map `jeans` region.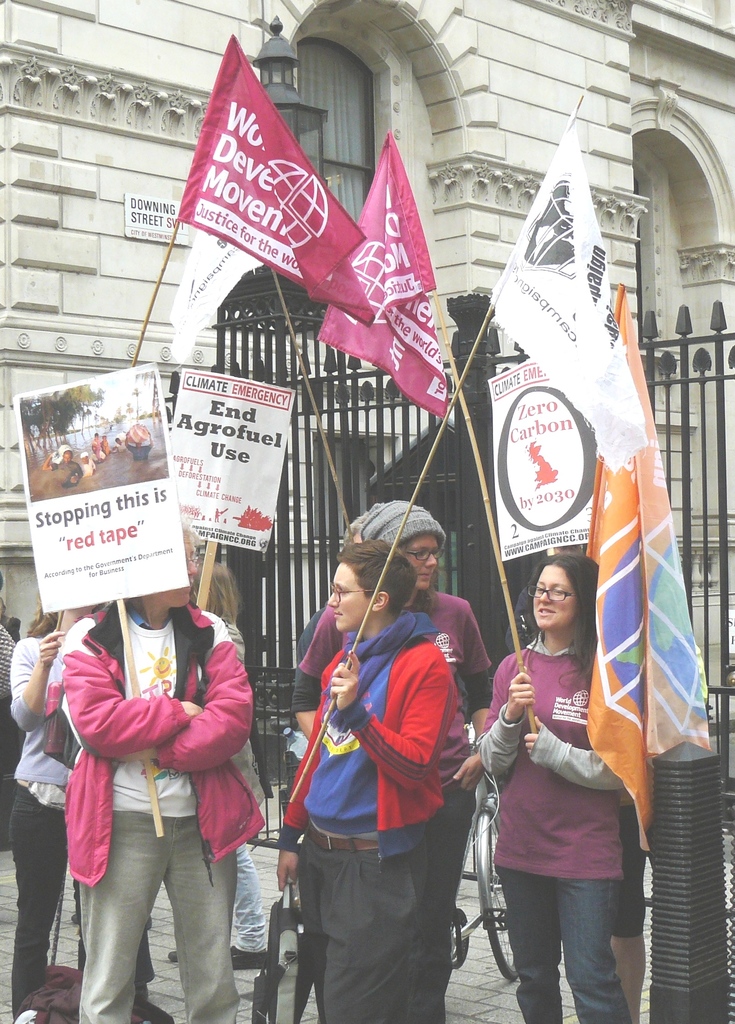
Mapped to 65,809,239,1009.
